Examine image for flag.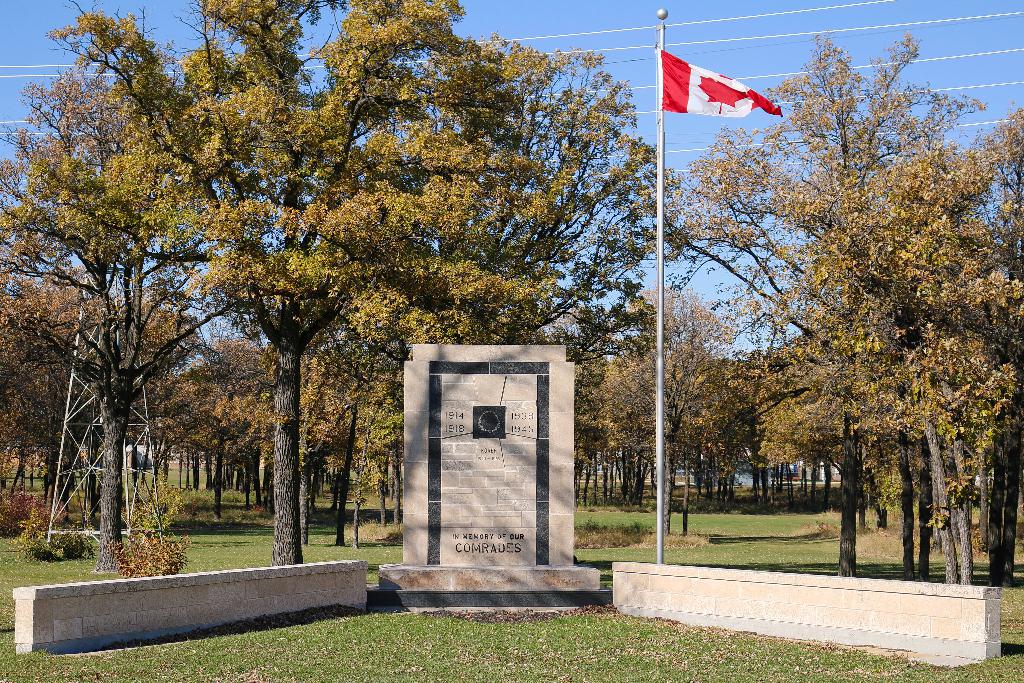
Examination result: detection(660, 40, 784, 112).
